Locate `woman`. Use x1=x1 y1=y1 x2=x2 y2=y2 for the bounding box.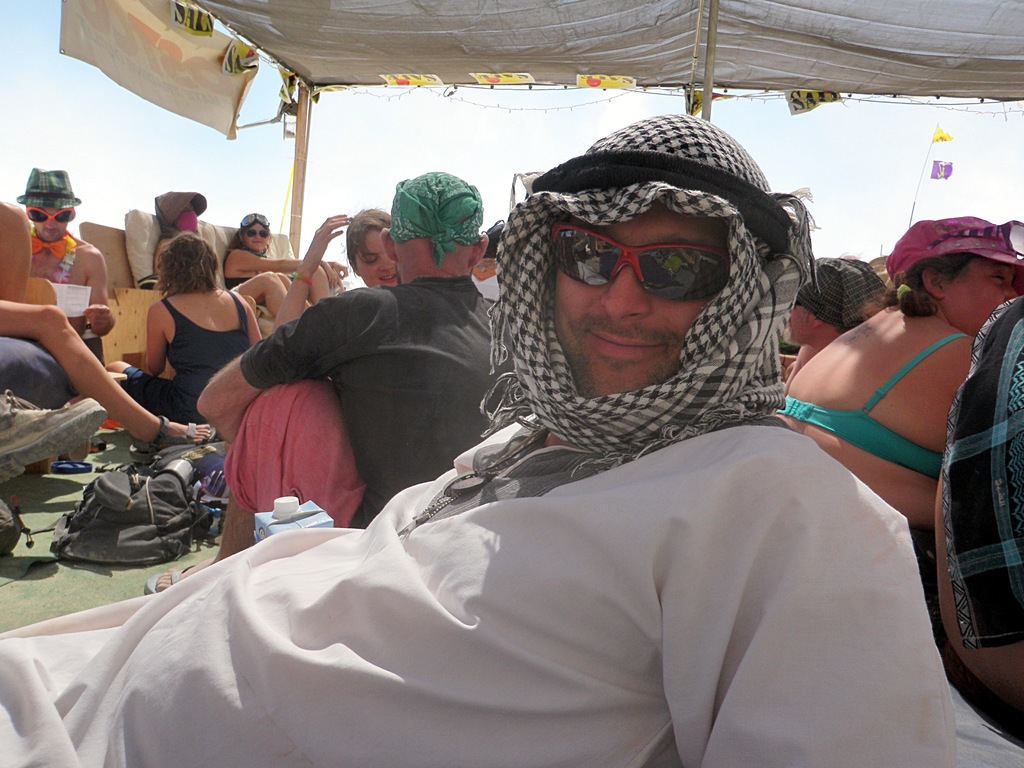
x1=272 y1=209 x2=396 y2=324.
